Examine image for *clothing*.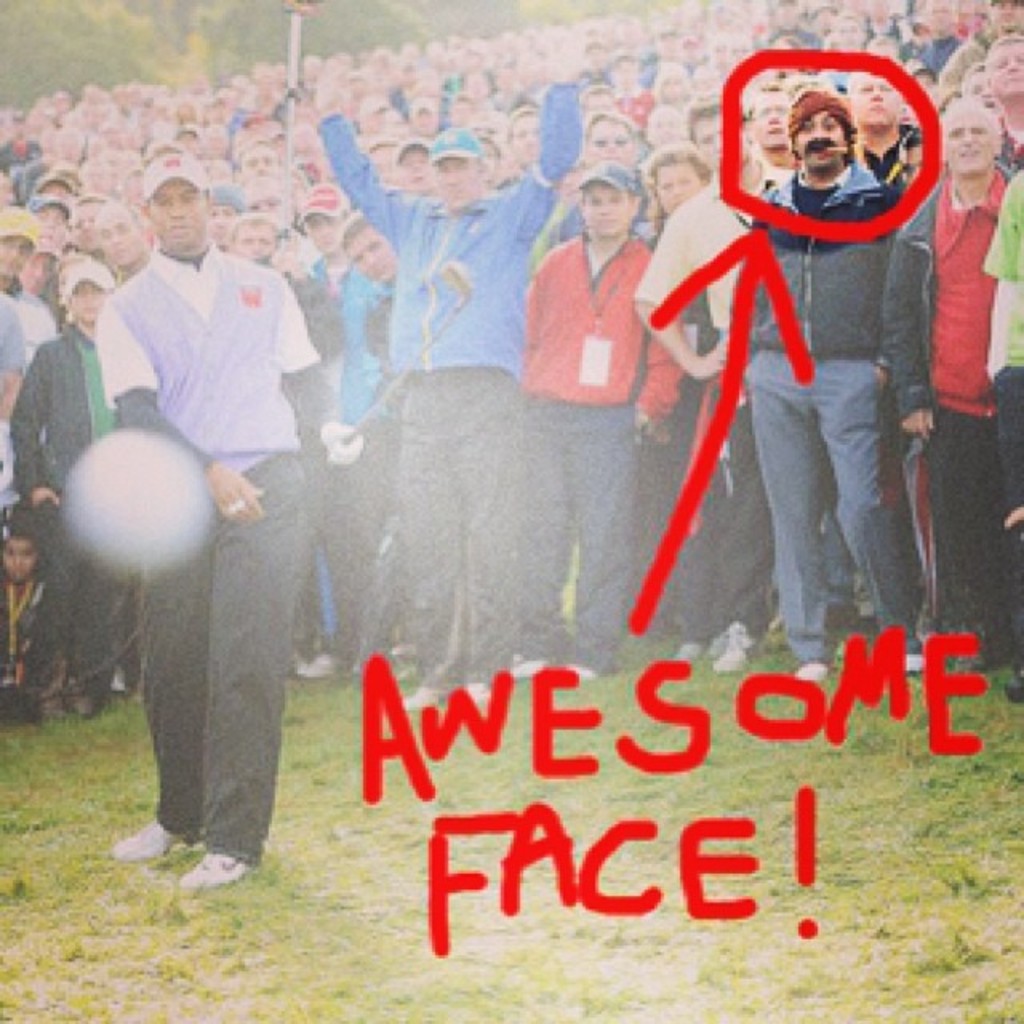
Examination result: 982:163:1022:634.
